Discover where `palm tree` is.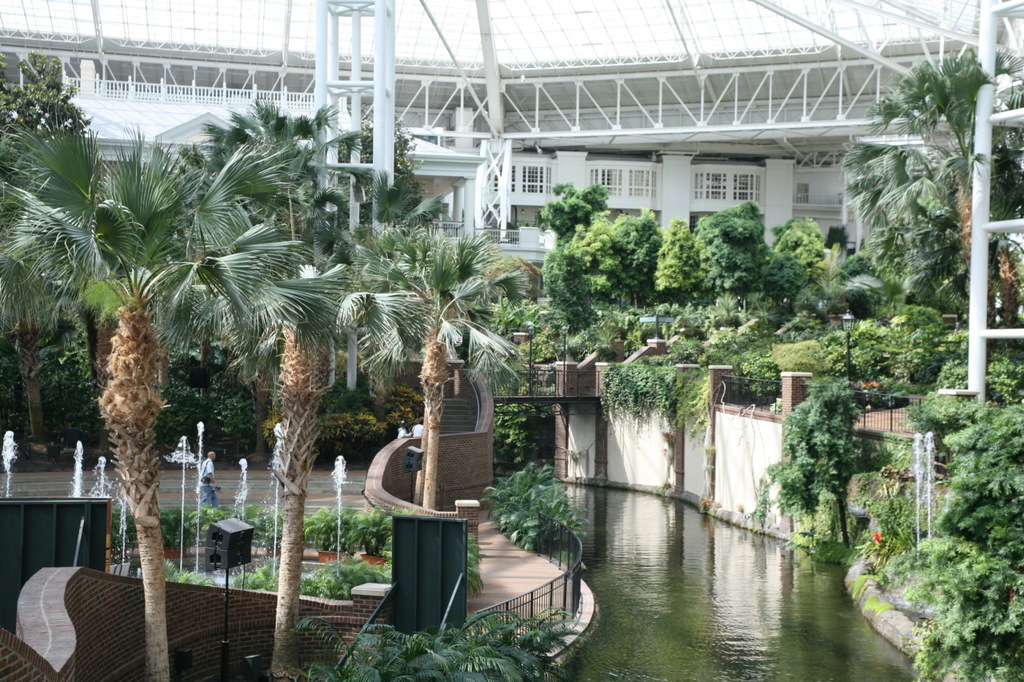
Discovered at (left=0, top=119, right=302, bottom=678).
